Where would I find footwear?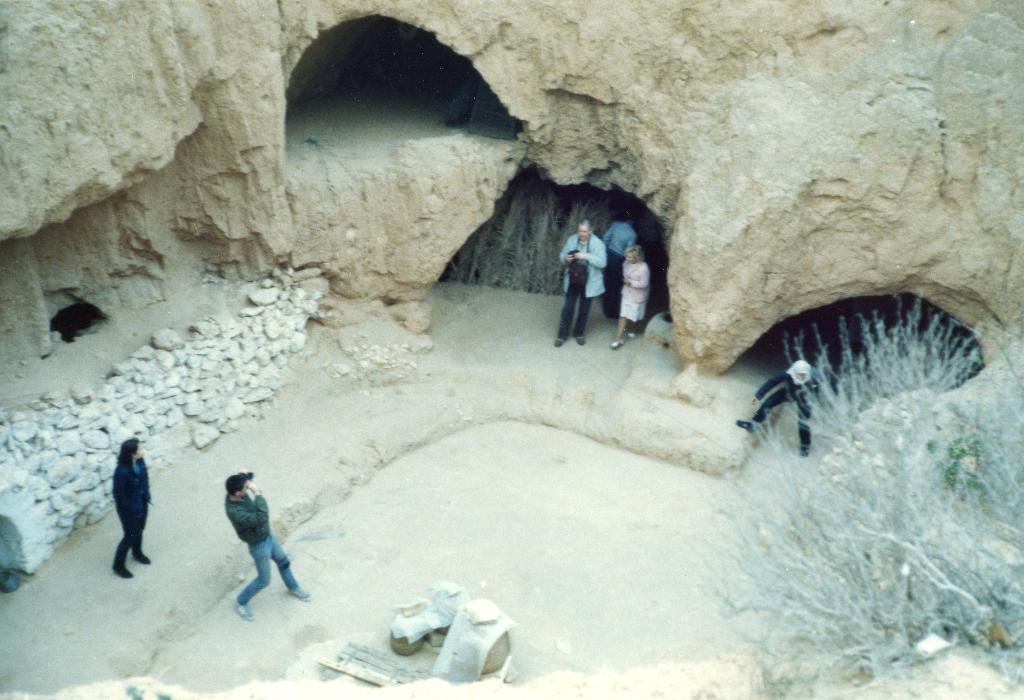
At (left=134, top=552, right=152, bottom=564).
